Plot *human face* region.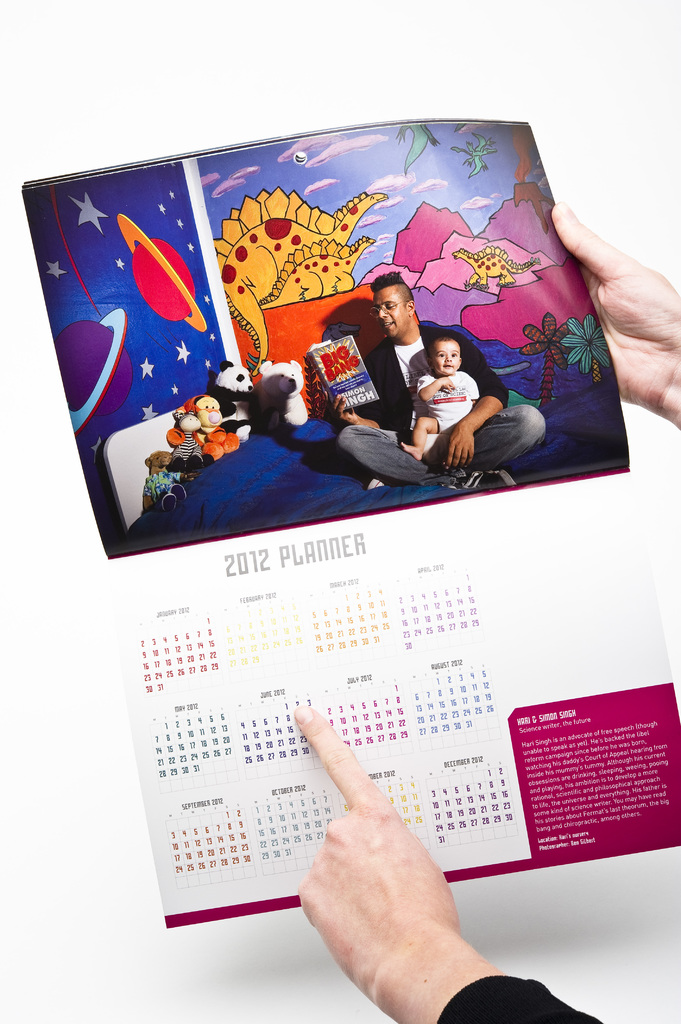
Plotted at locate(435, 342, 461, 374).
